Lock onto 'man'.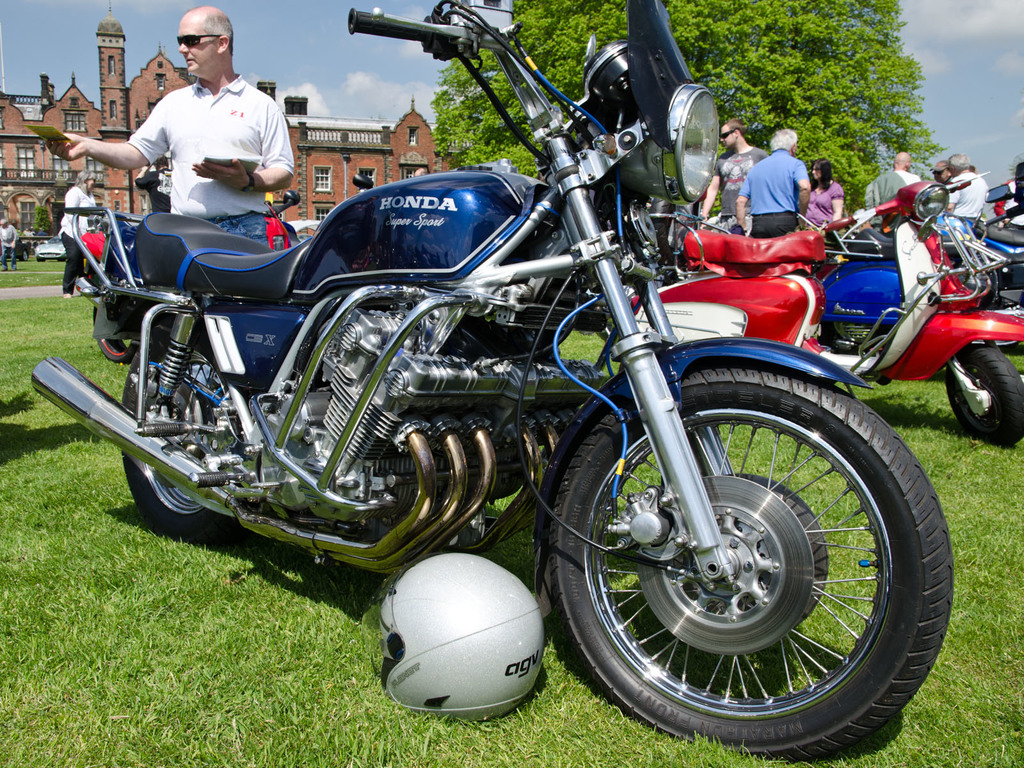
Locked: 735,128,810,236.
